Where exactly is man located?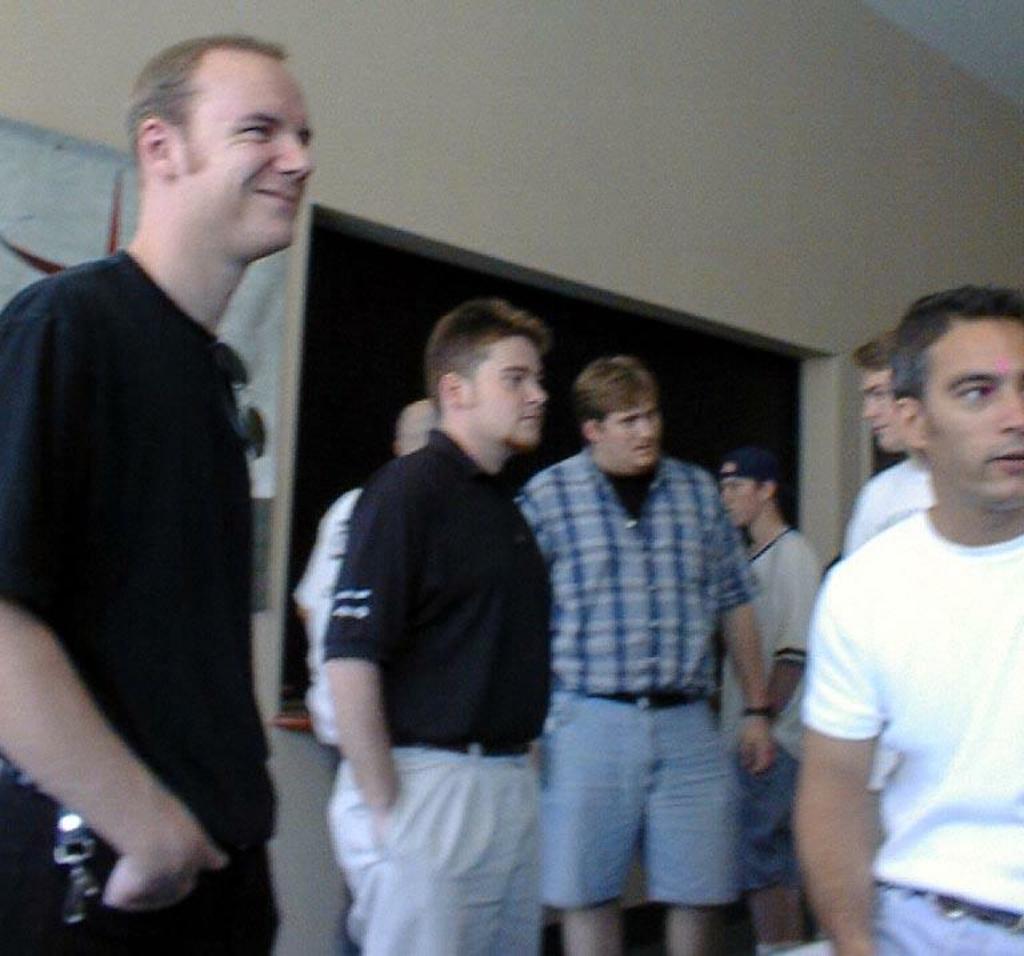
Its bounding box is box=[321, 299, 555, 955].
